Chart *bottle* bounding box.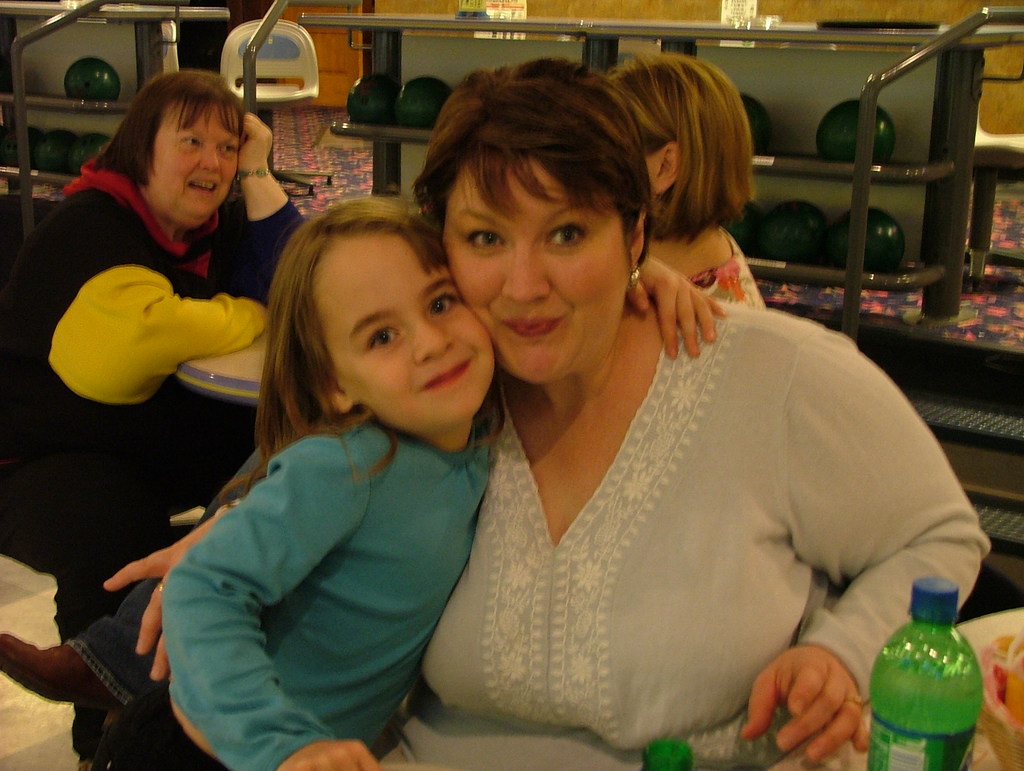
Charted: detection(867, 578, 984, 770).
